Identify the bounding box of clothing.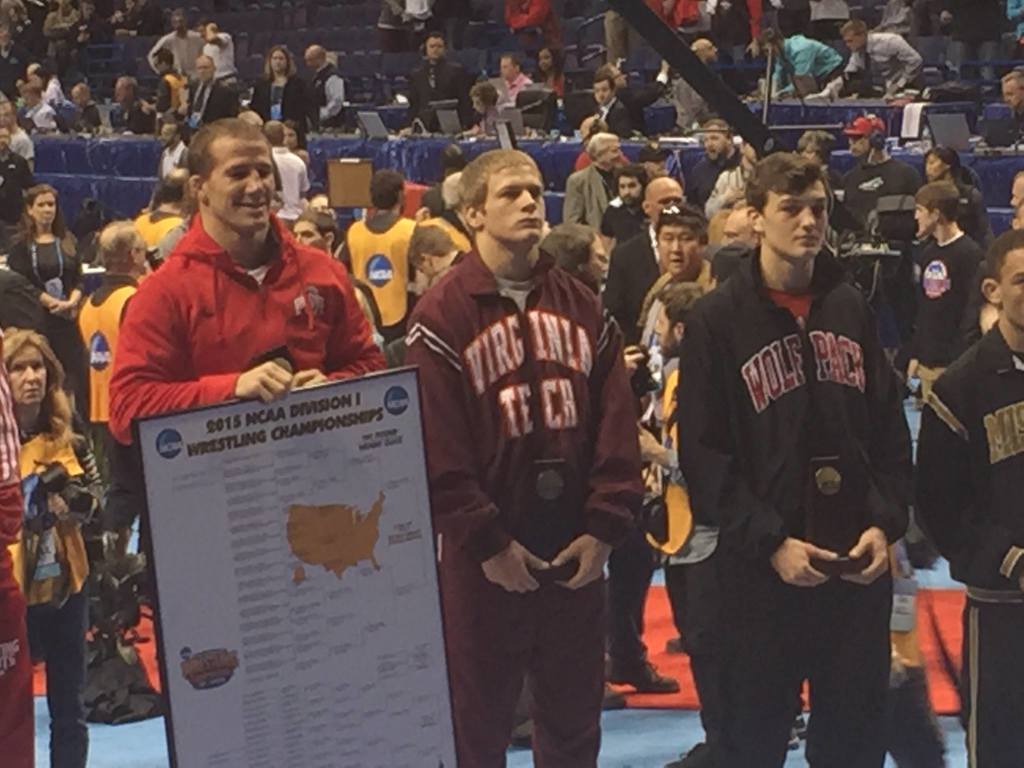
bbox=(591, 97, 641, 141).
